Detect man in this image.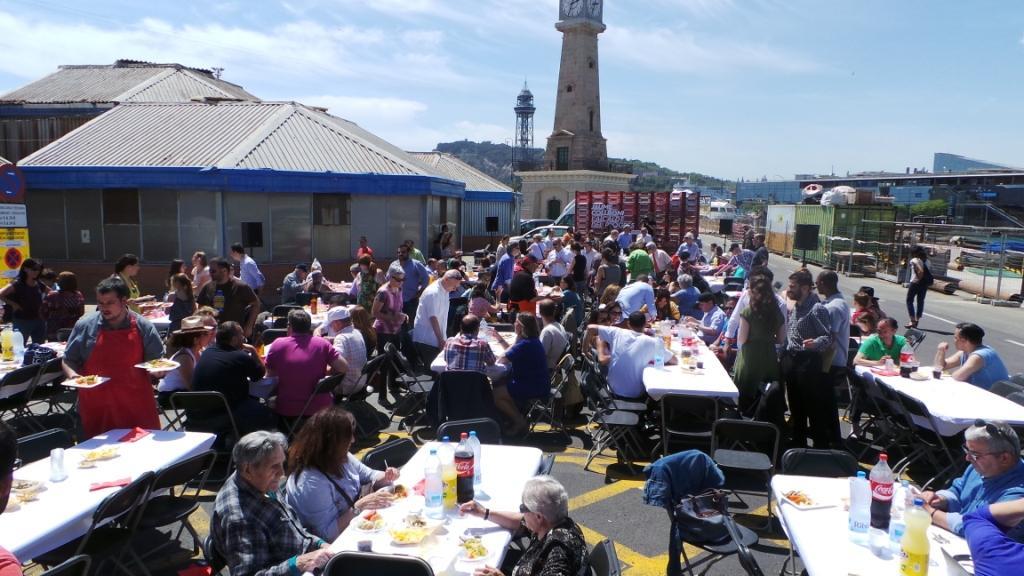
Detection: box=[190, 315, 284, 430].
